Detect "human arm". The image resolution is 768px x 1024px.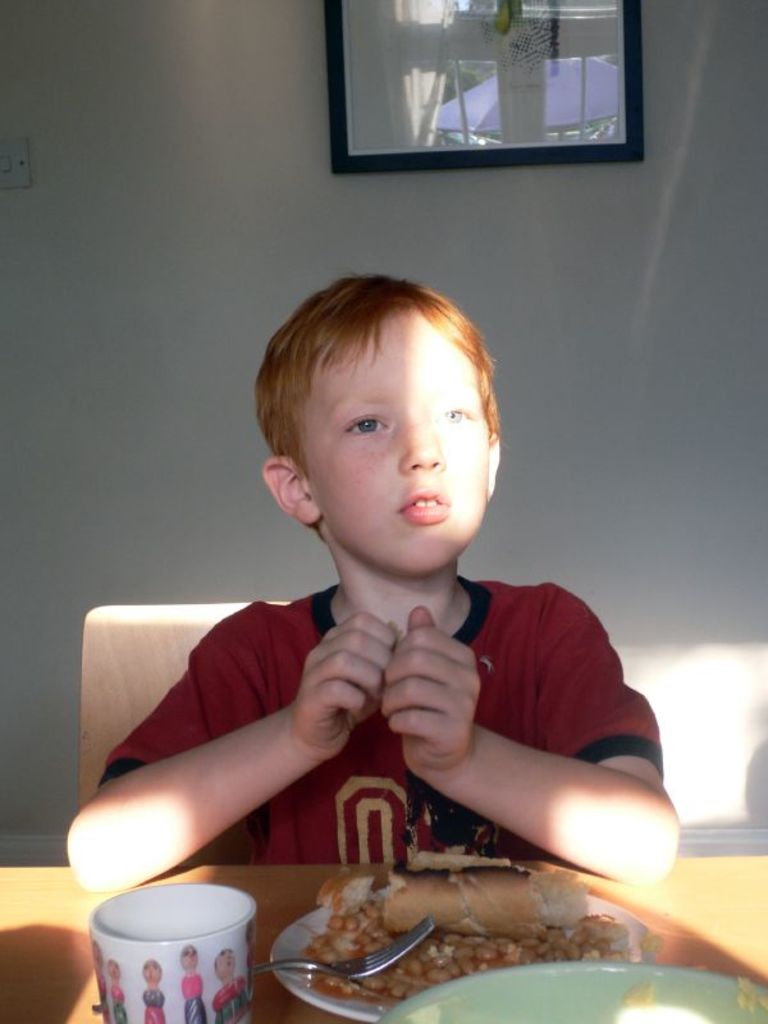
x1=58, y1=599, x2=398, y2=896.
